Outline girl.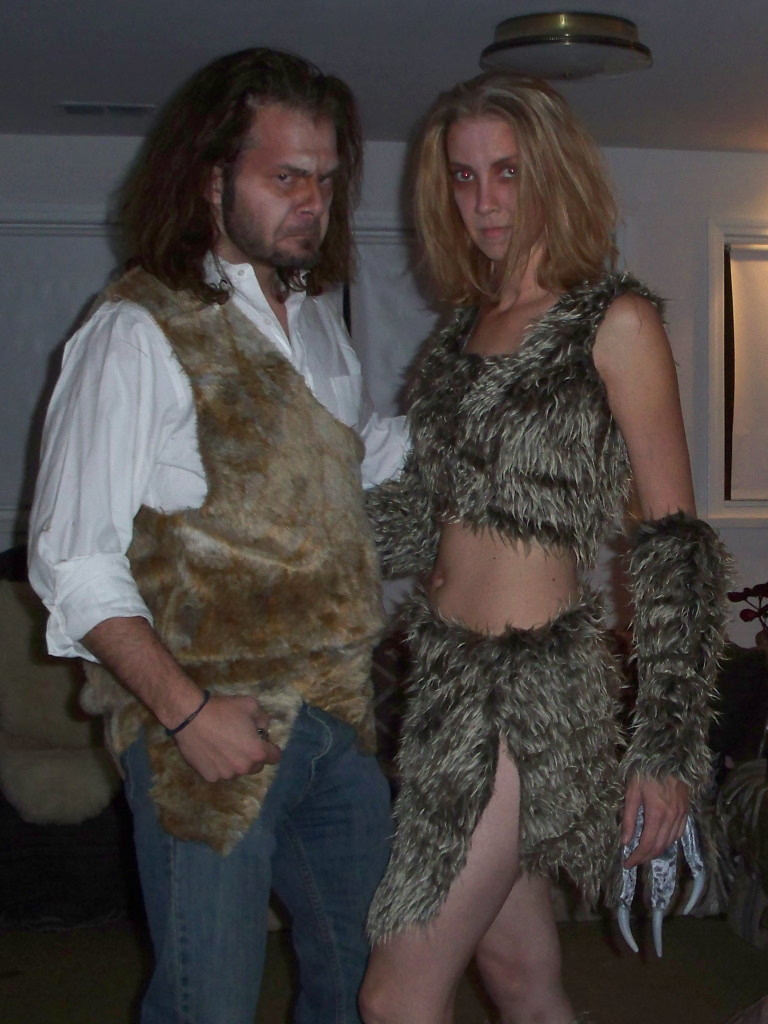
Outline: <region>363, 70, 725, 1023</region>.
